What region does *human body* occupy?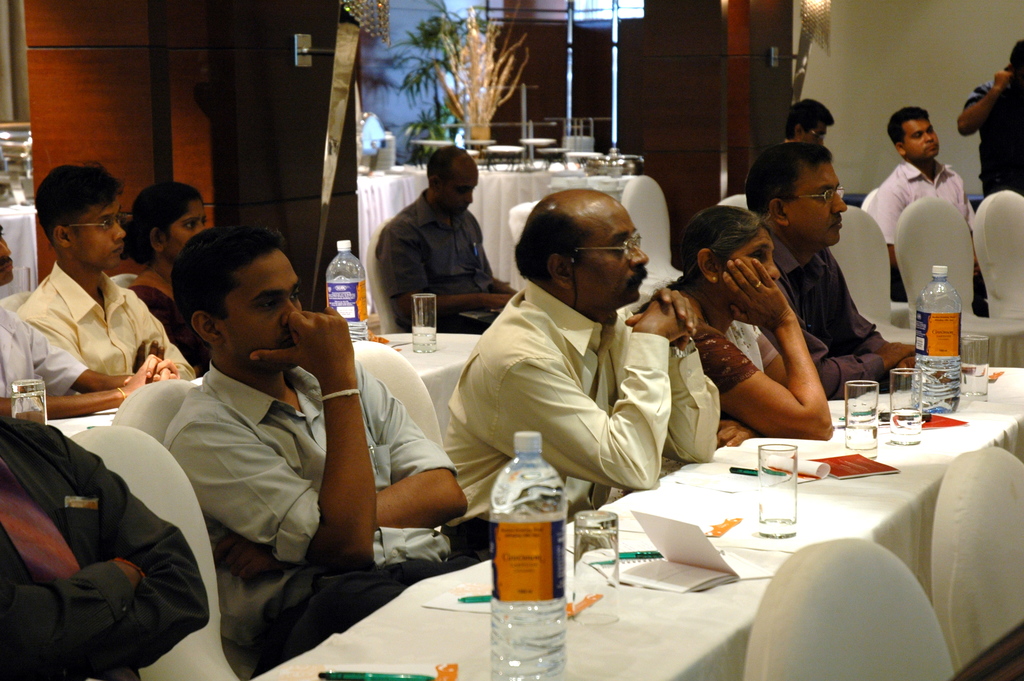
BBox(16, 262, 195, 380).
